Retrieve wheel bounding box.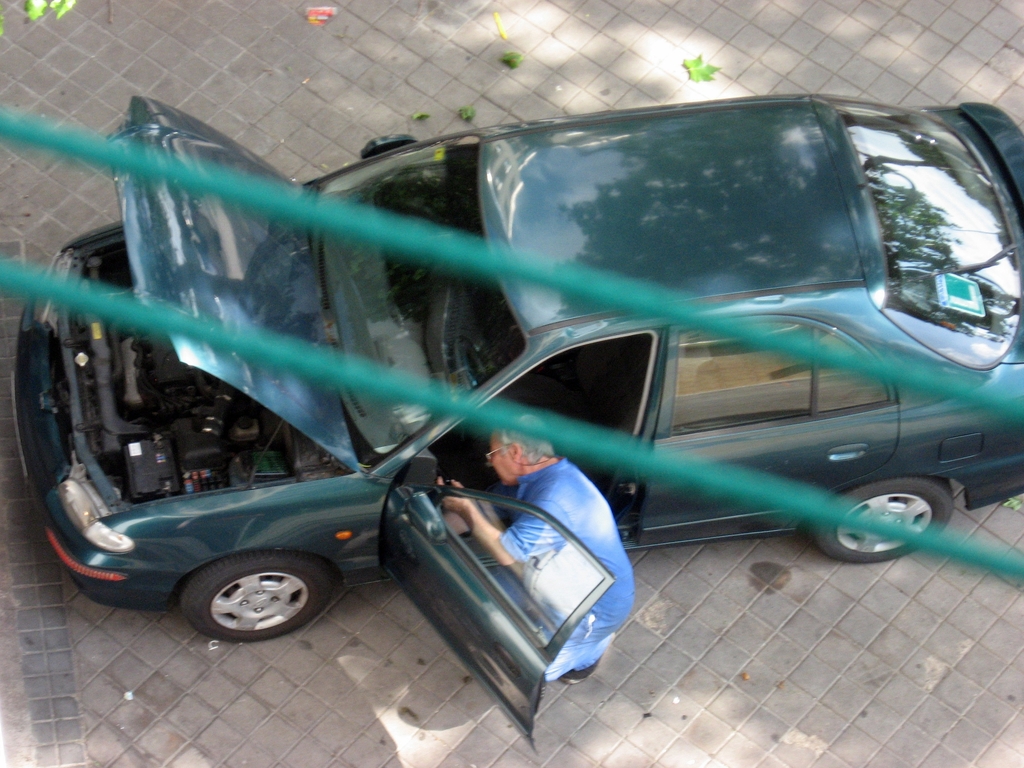
Bounding box: {"x1": 813, "y1": 479, "x2": 956, "y2": 563}.
